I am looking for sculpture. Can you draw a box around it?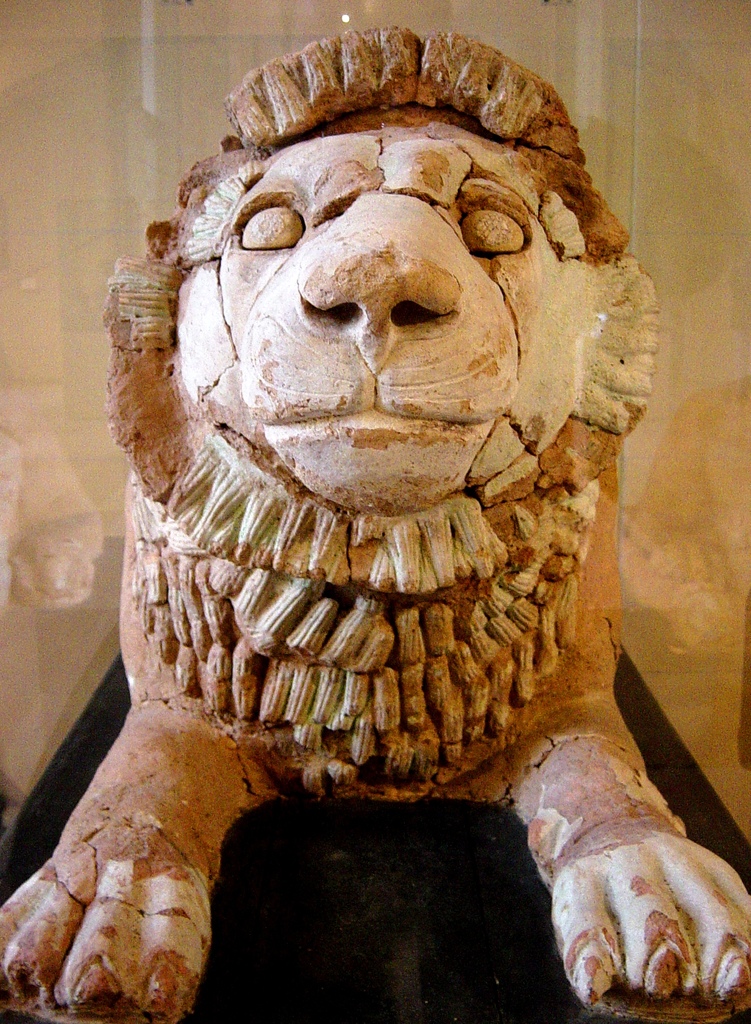
Sure, the bounding box is left=0, top=22, right=750, bottom=1023.
